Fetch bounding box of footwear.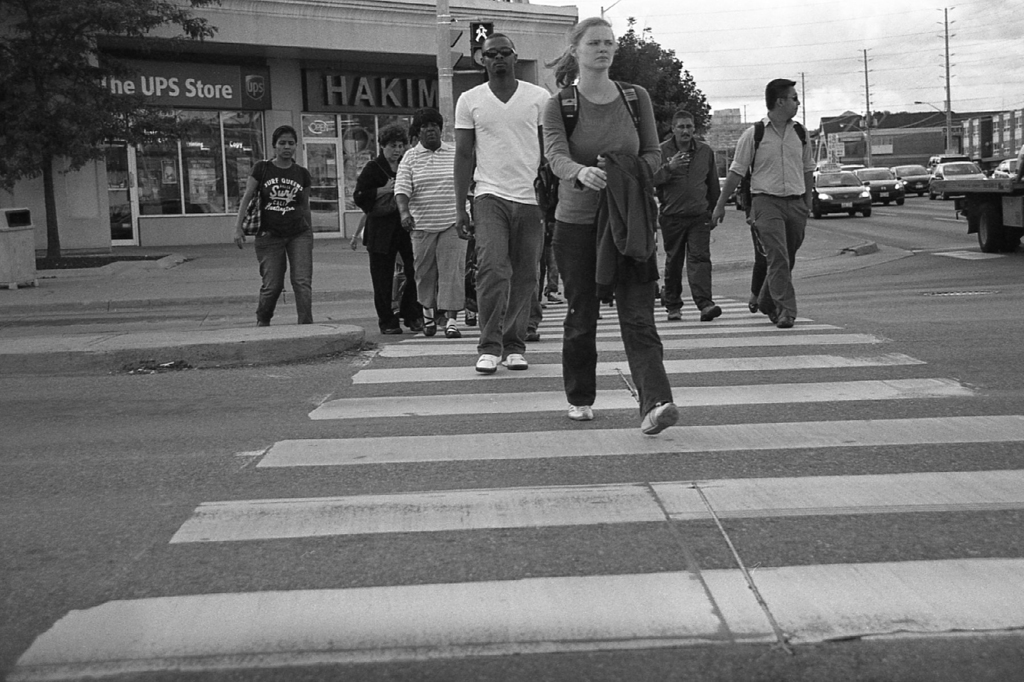
Bbox: (506,352,526,369).
